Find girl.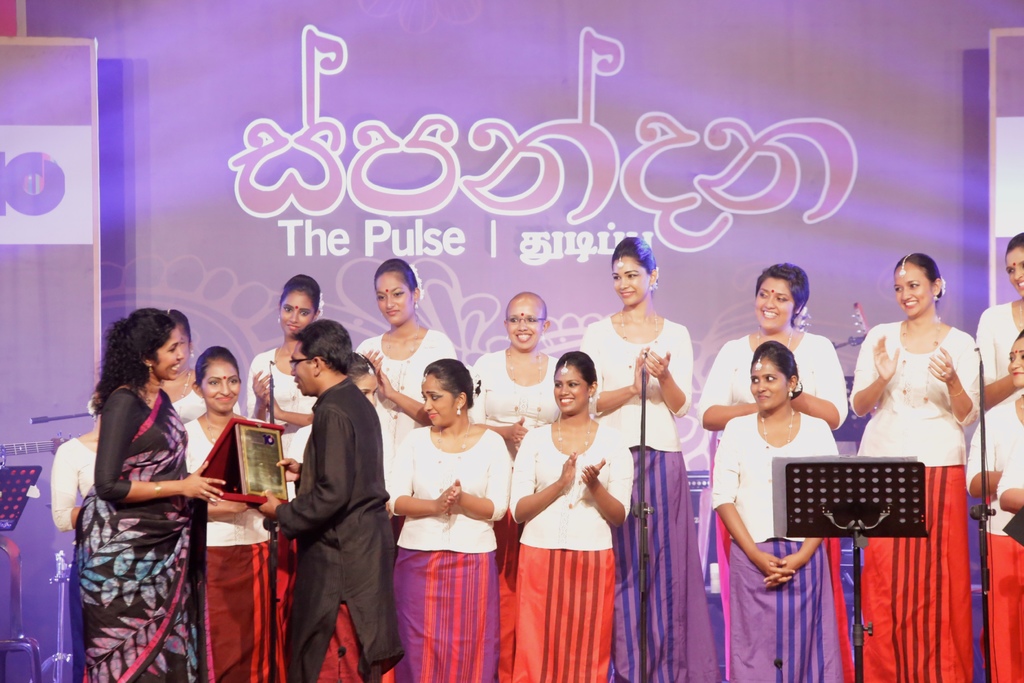
(left=356, top=256, right=453, bottom=449).
